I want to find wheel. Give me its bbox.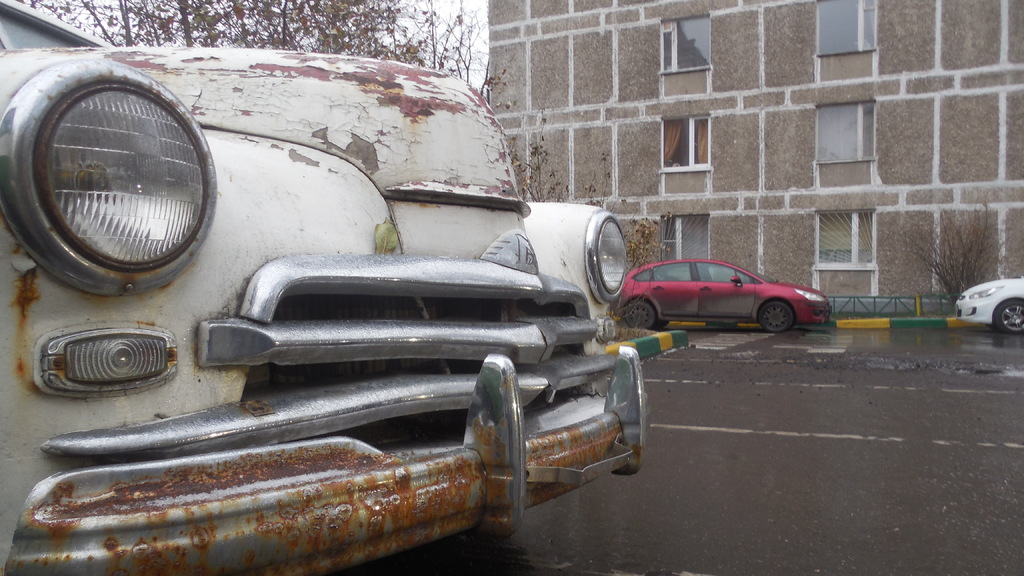
BBox(624, 300, 653, 327).
